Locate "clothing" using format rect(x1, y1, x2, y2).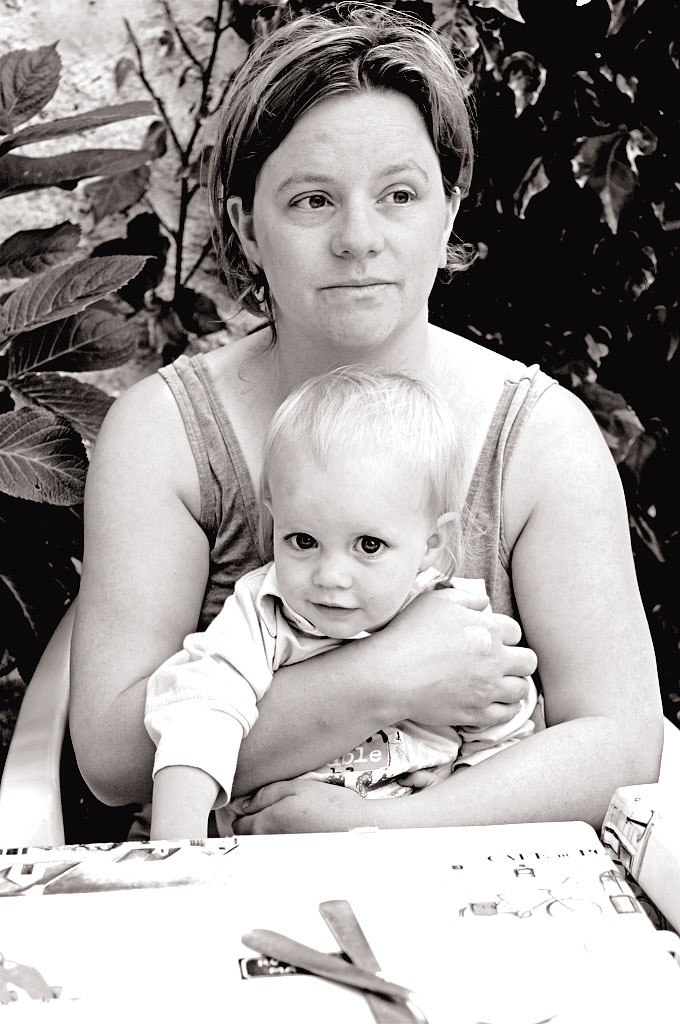
rect(123, 355, 547, 846).
